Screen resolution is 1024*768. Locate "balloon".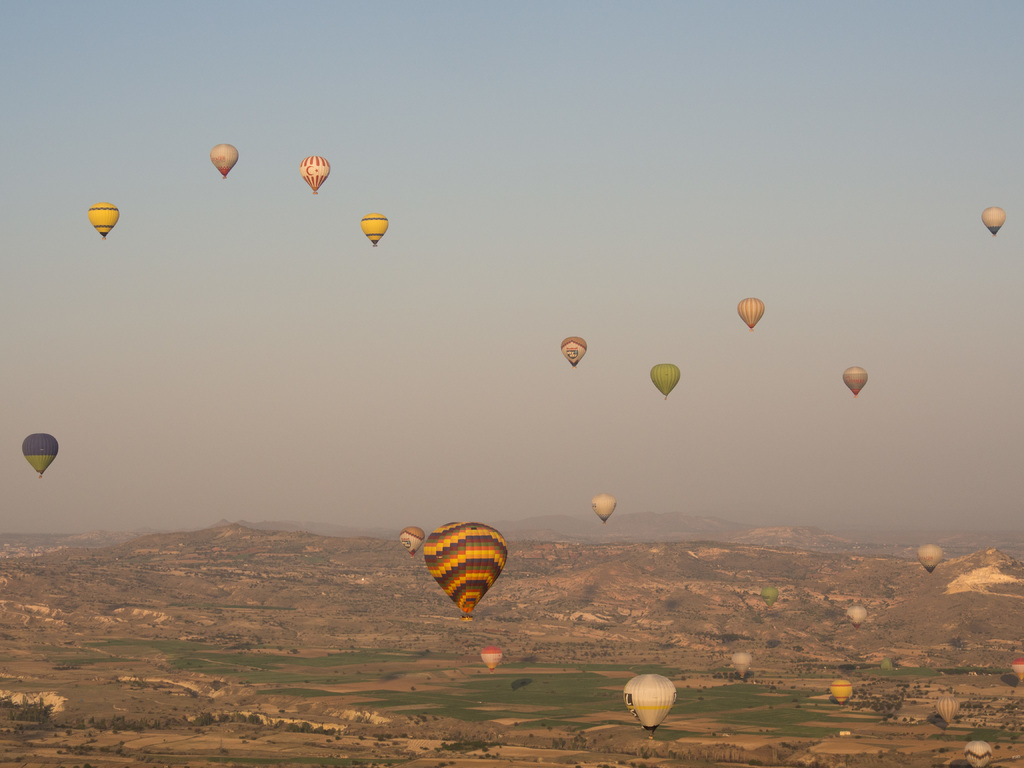
<bbox>1014, 657, 1023, 678</bbox>.
